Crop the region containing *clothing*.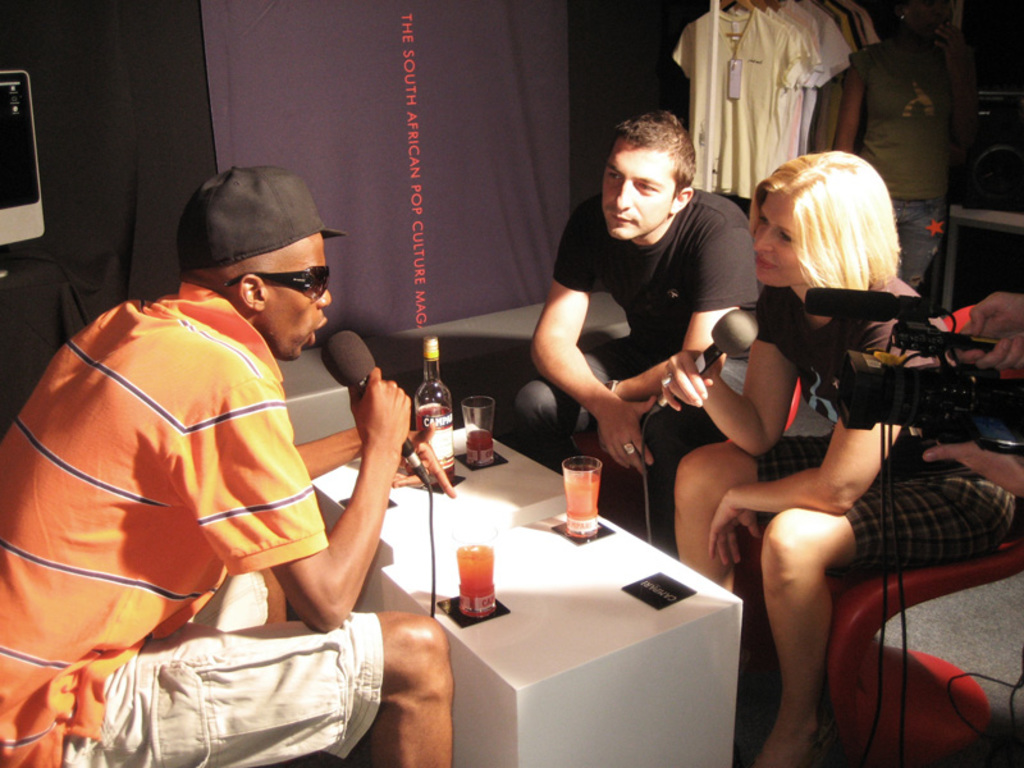
Crop region: 796/1/837/140.
